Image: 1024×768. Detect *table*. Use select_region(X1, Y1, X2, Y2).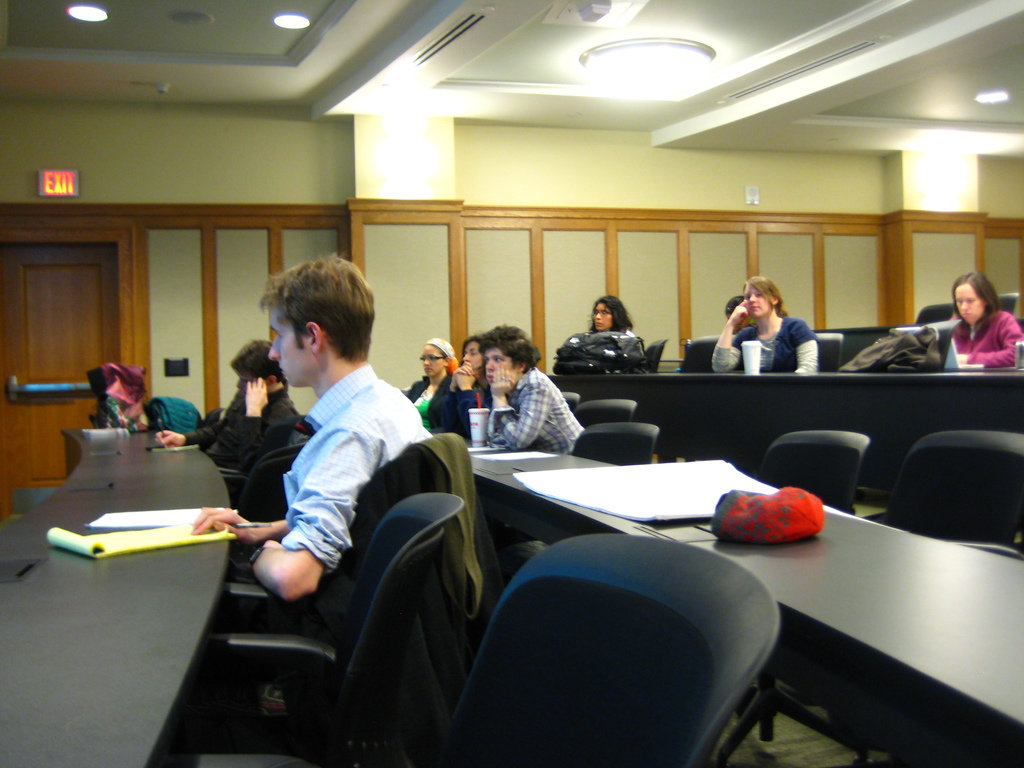
select_region(0, 426, 241, 767).
